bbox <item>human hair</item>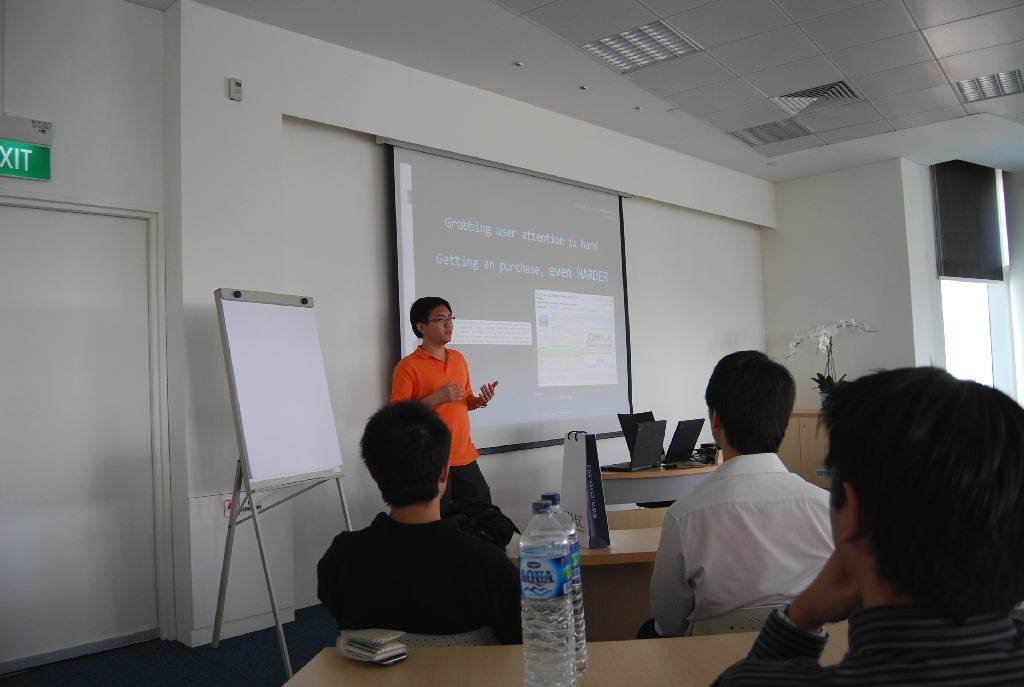
[left=407, top=299, right=451, bottom=342]
